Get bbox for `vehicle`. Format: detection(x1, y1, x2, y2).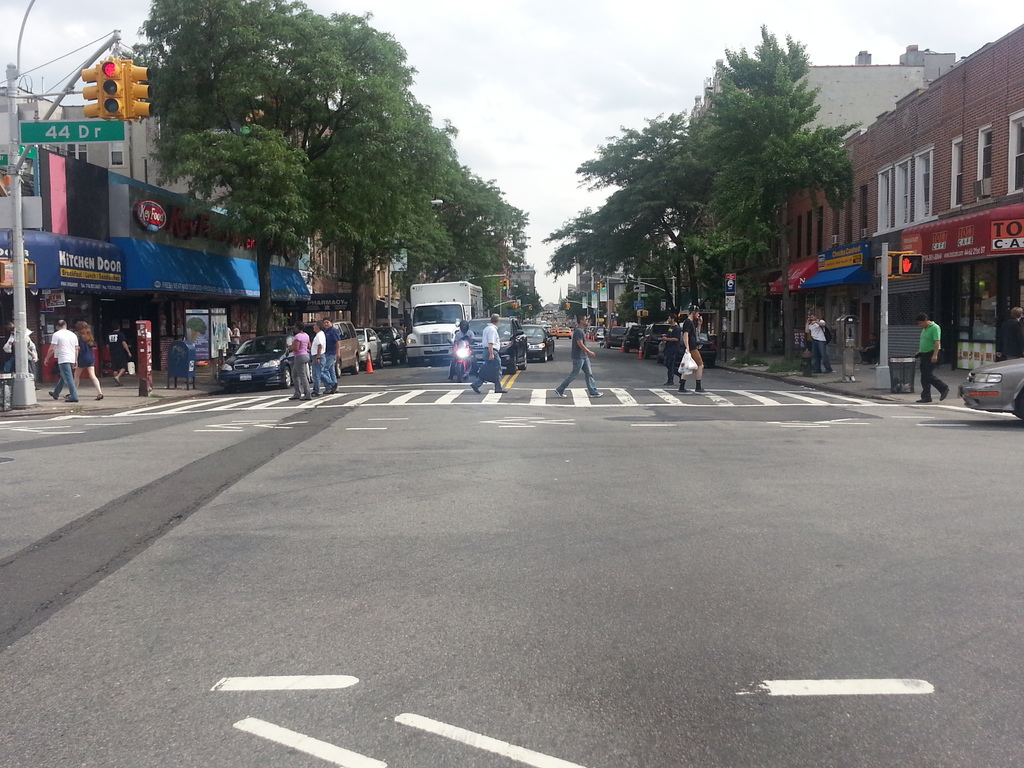
detection(593, 323, 607, 340).
